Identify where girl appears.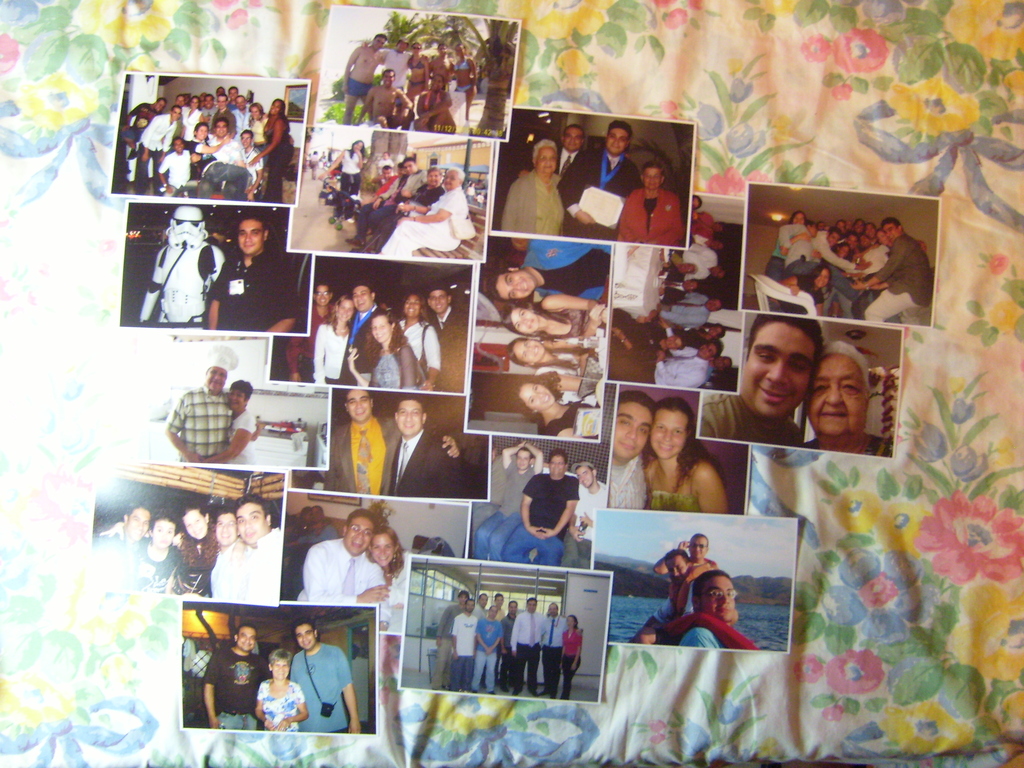
Appears at l=559, t=613, r=583, b=700.
